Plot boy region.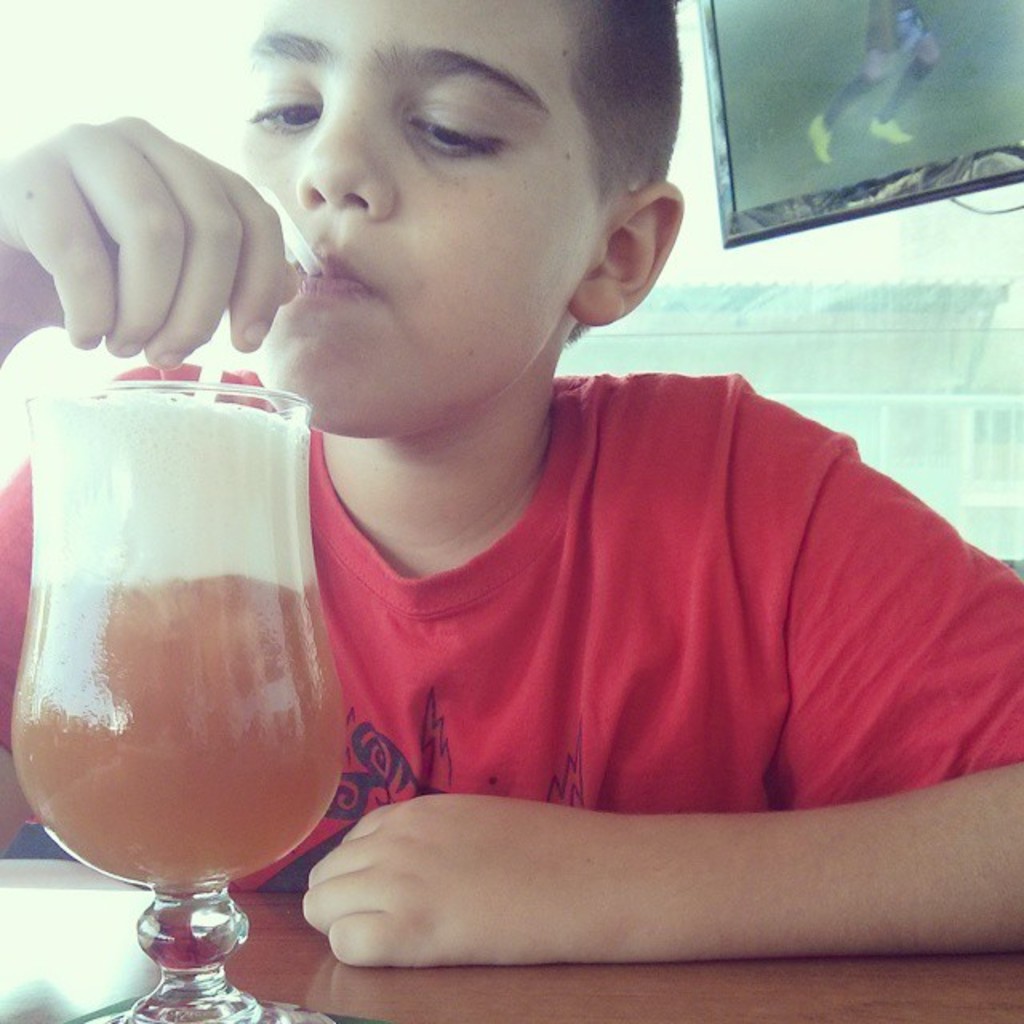
Plotted at BBox(0, 0, 1022, 965).
